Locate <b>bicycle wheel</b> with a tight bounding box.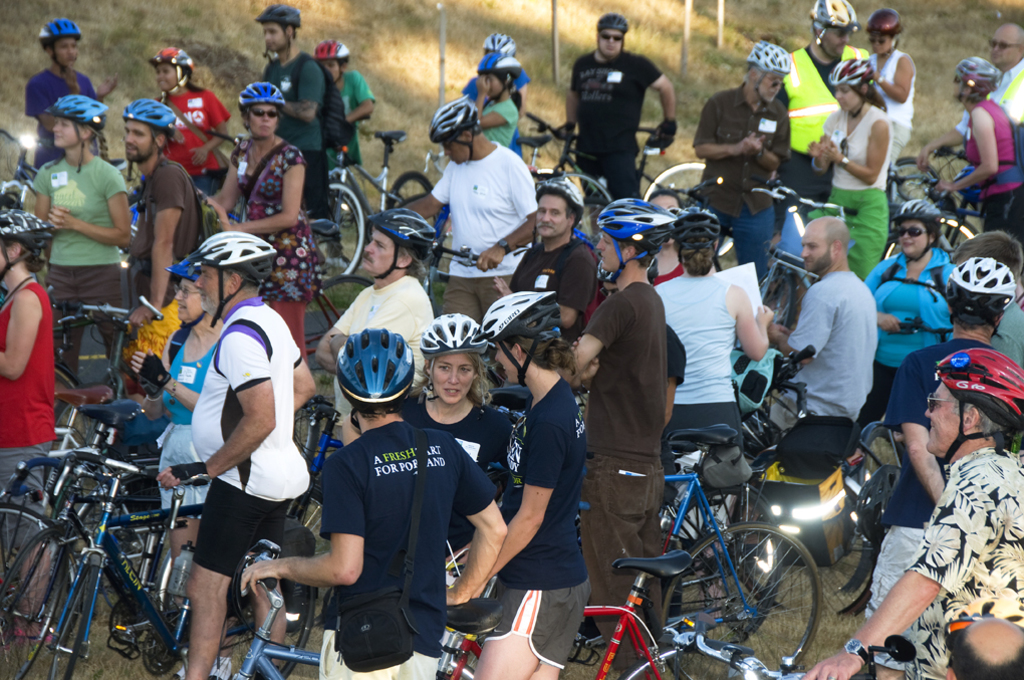
<bbox>660, 522, 823, 679</bbox>.
